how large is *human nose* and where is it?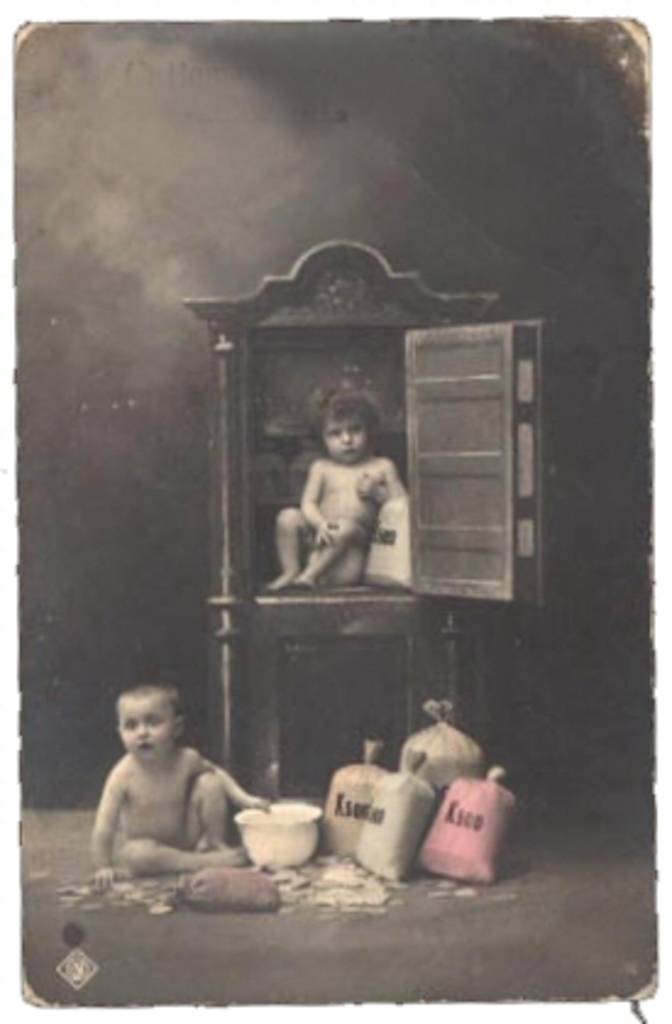
Bounding box: box(337, 430, 349, 445).
